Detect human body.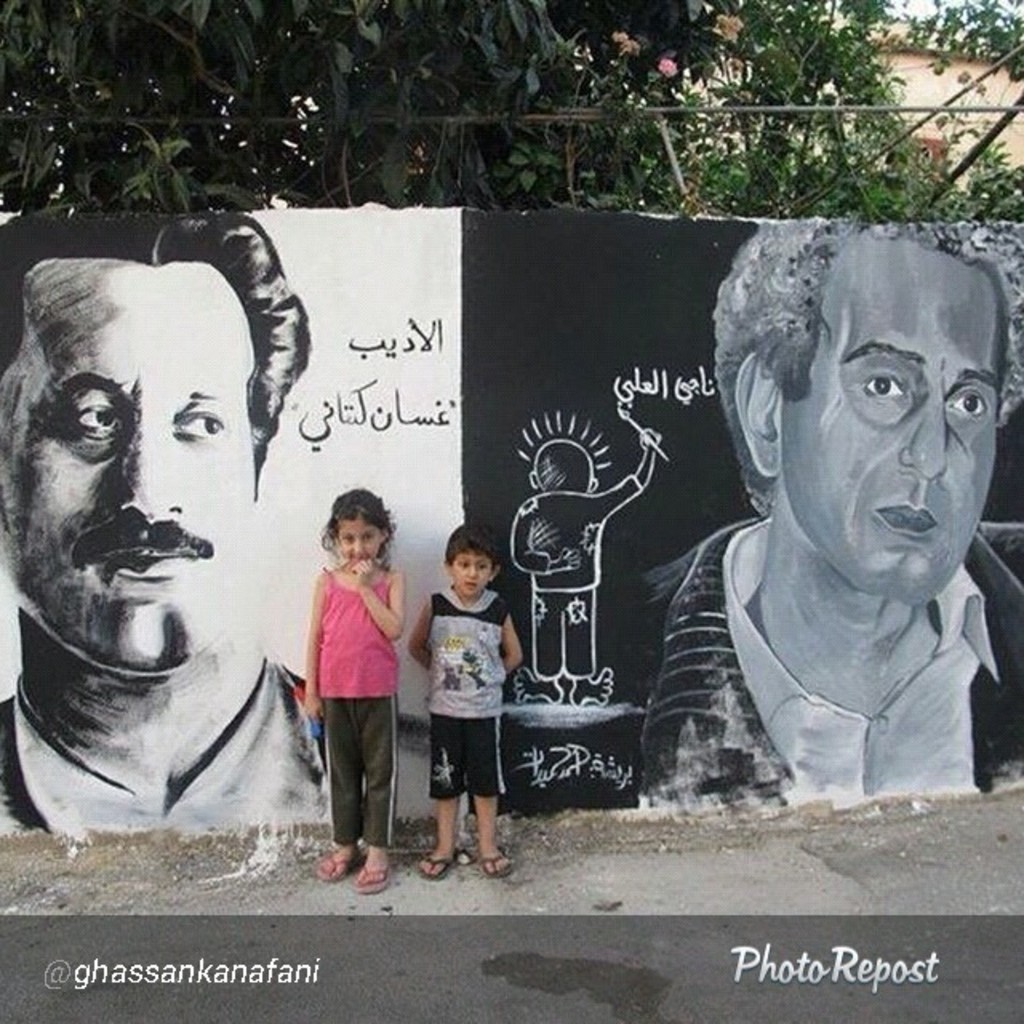
Detected at 408,526,515,856.
